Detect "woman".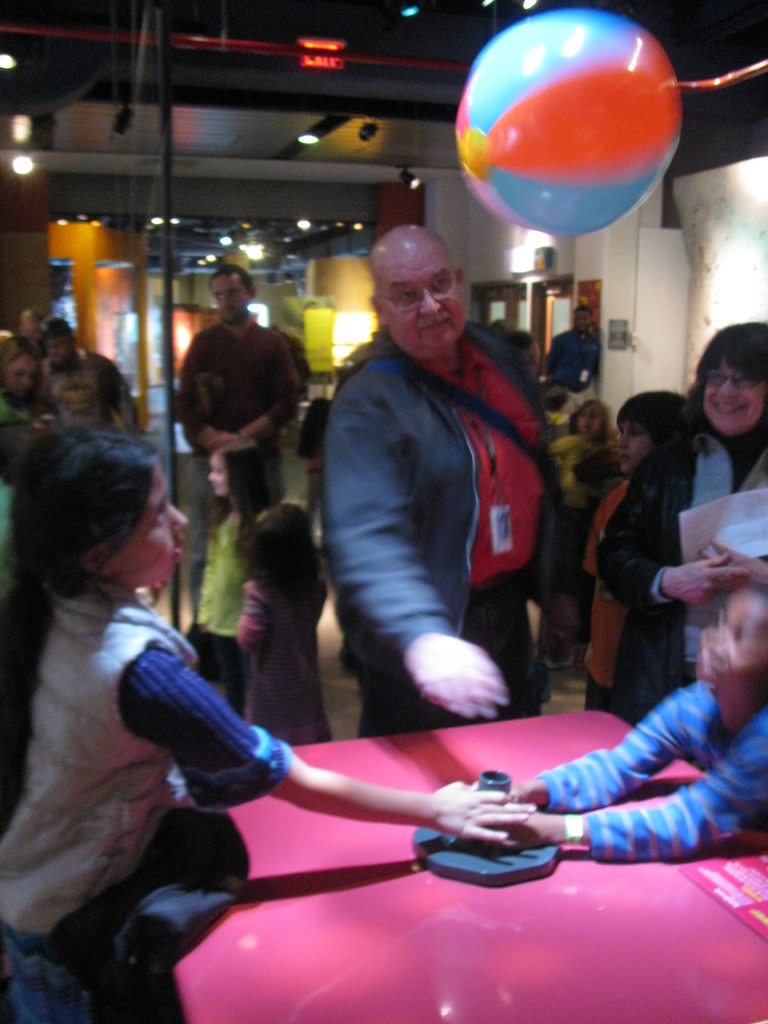
Detected at (0, 322, 74, 534).
